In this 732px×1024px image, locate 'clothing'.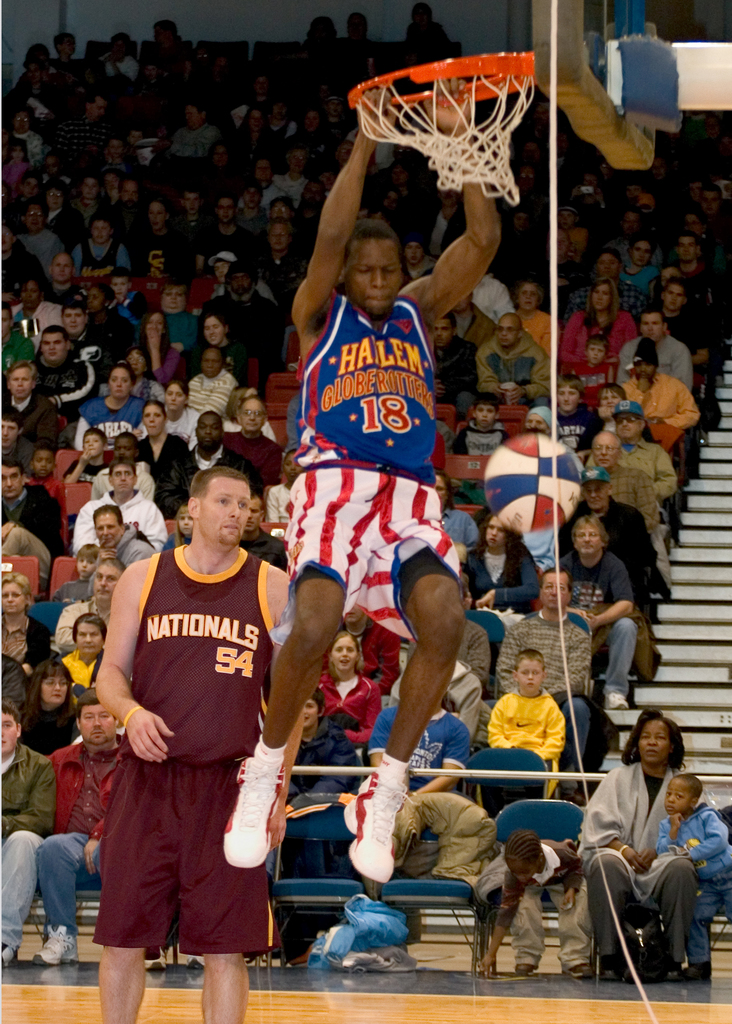
Bounding box: <bbox>55, 597, 120, 656</bbox>.
